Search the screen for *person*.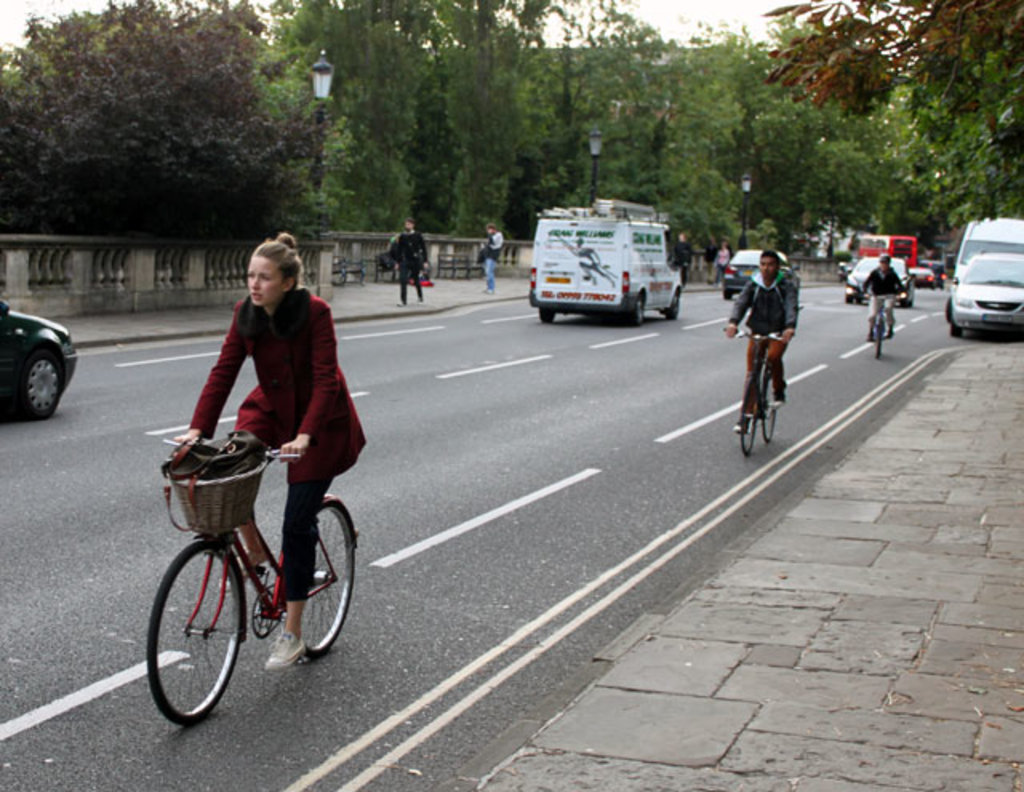
Found at crop(856, 254, 906, 342).
